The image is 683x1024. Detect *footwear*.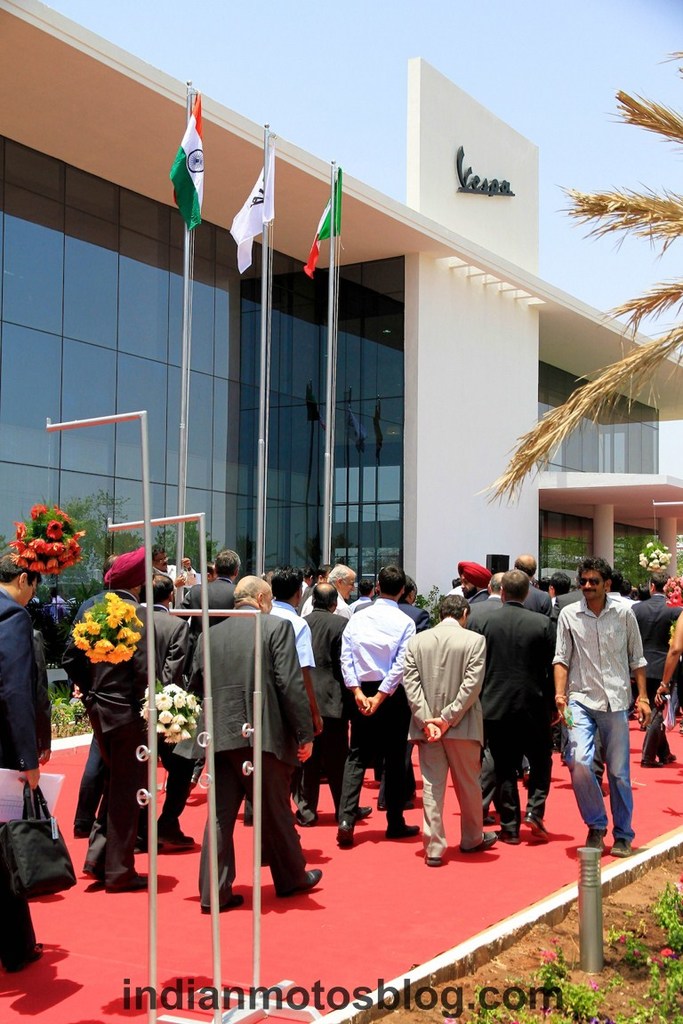
Detection: bbox=[102, 868, 150, 890].
